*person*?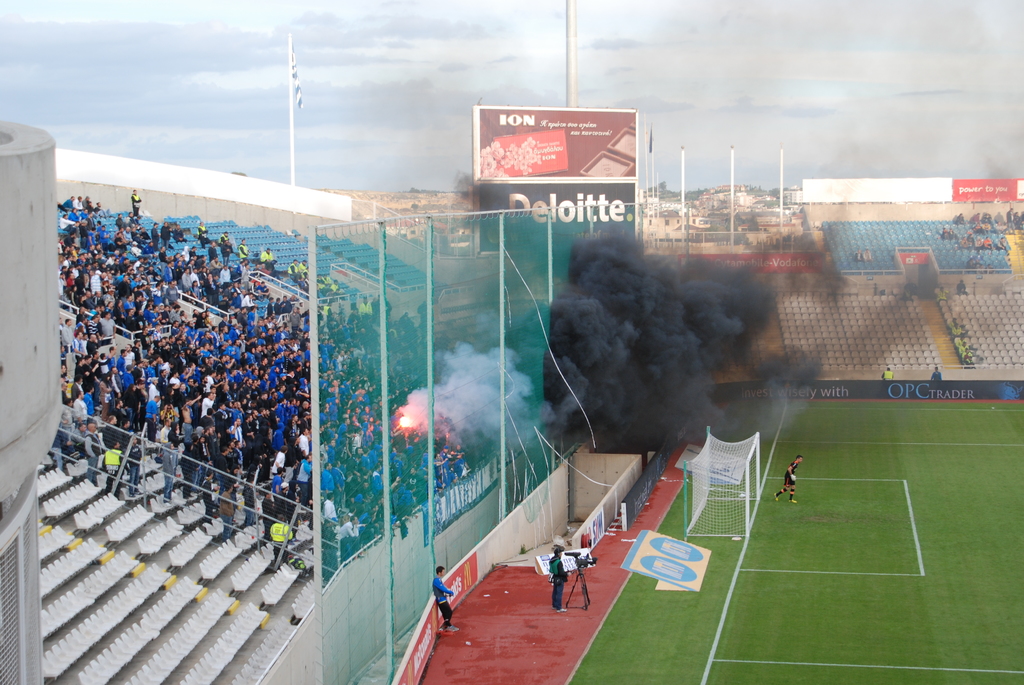
(left=99, top=311, right=113, bottom=338)
